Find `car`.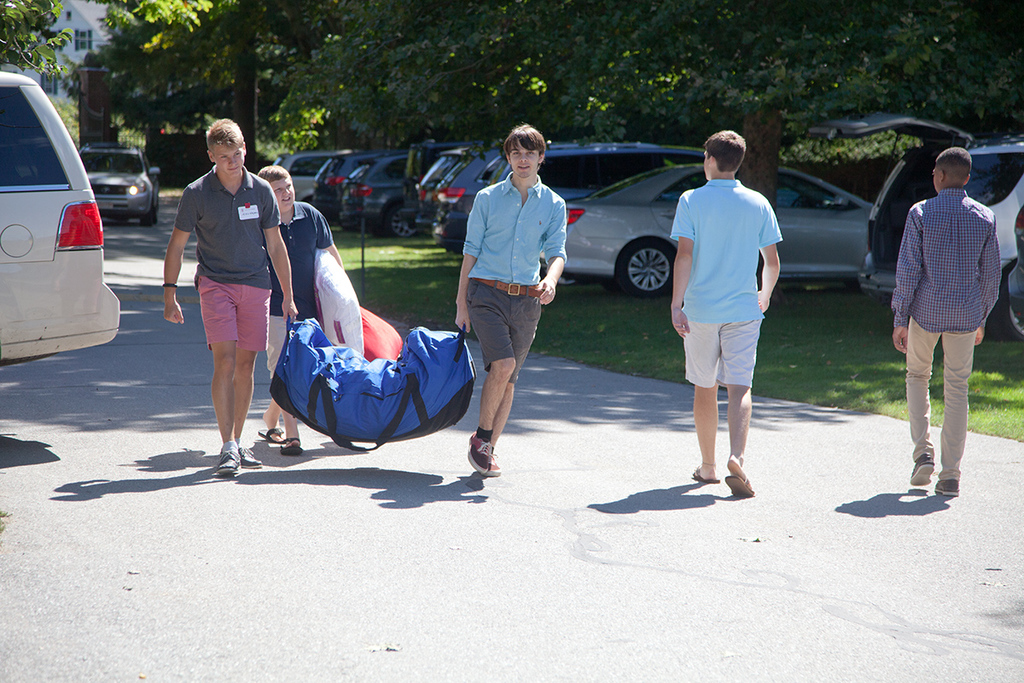
[0,71,118,369].
